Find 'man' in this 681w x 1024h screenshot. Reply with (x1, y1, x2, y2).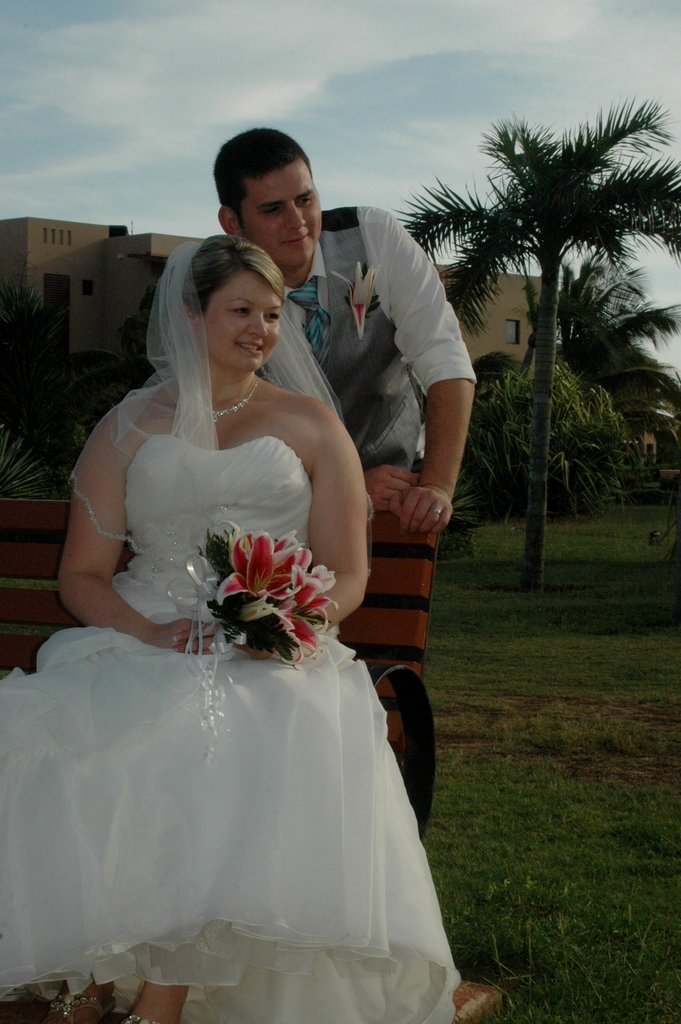
(172, 120, 472, 855).
